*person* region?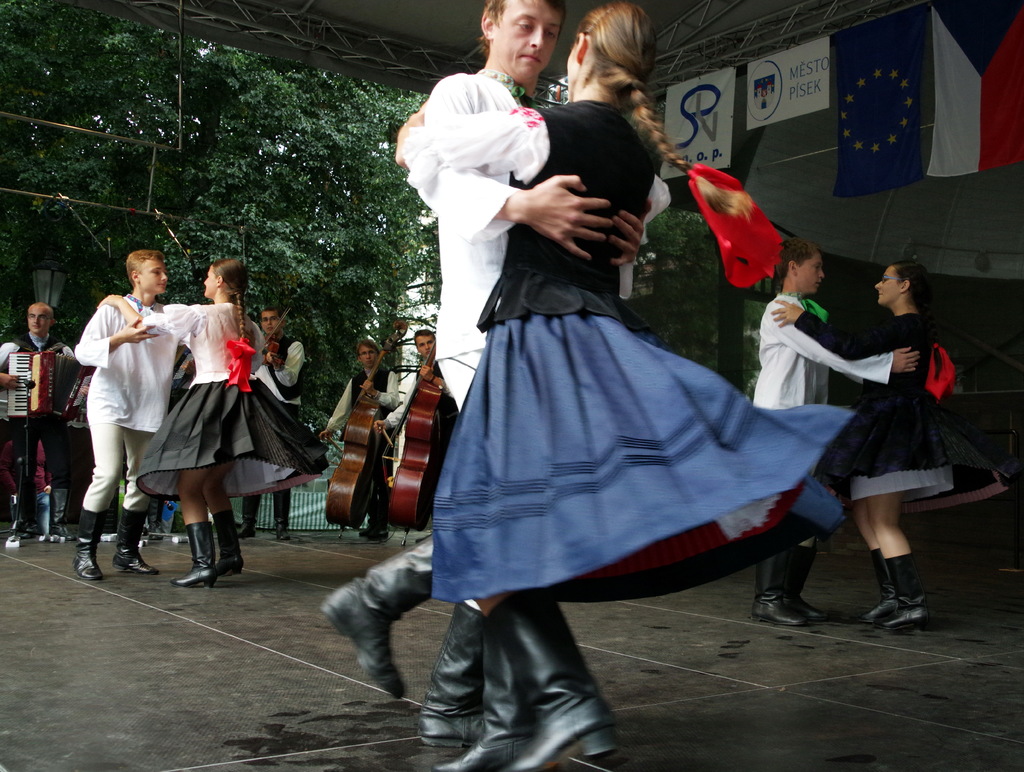
bbox=[242, 314, 305, 537]
